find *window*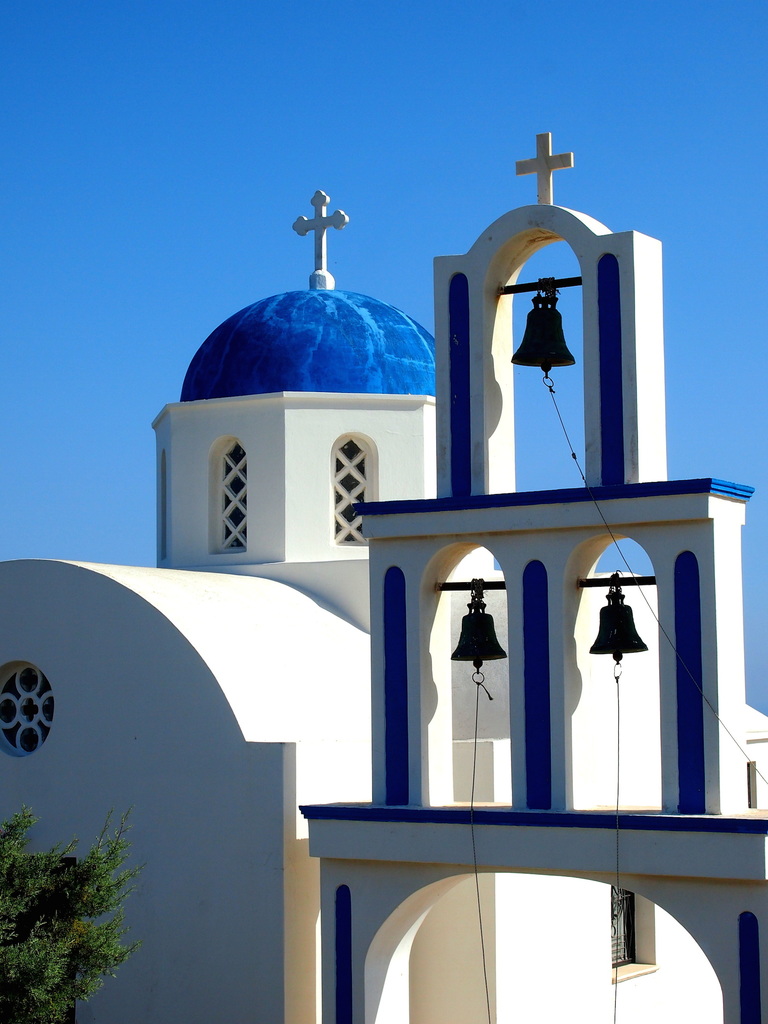
(left=216, top=445, right=247, bottom=554)
